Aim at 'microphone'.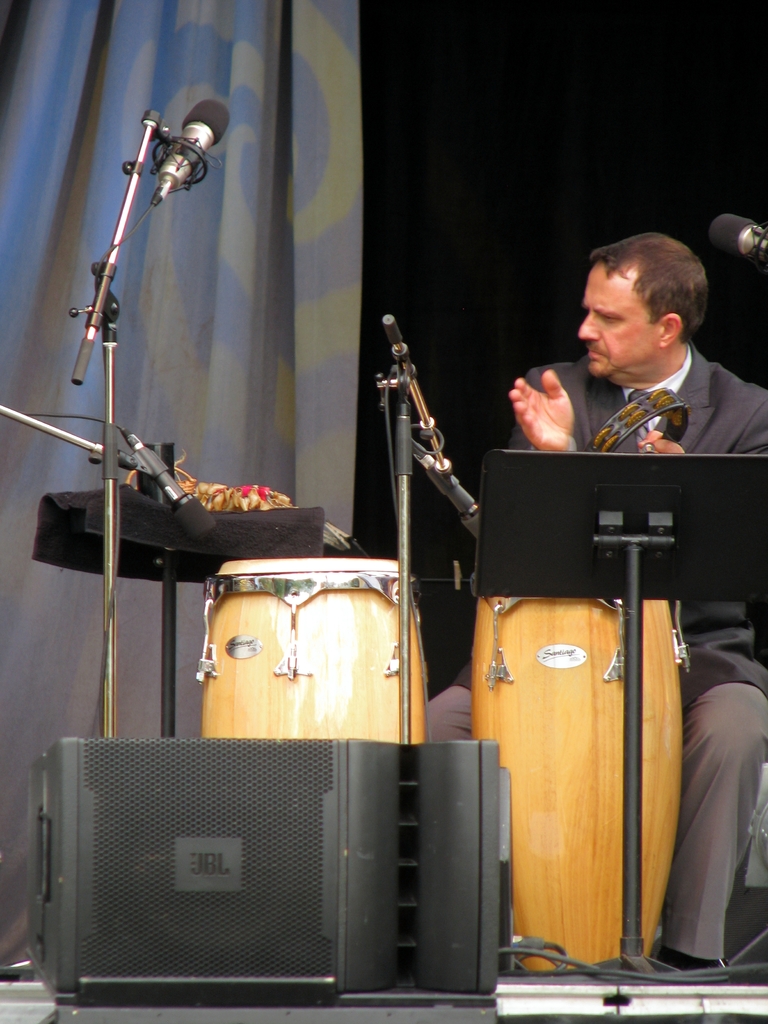
Aimed at (x1=707, y1=216, x2=767, y2=261).
